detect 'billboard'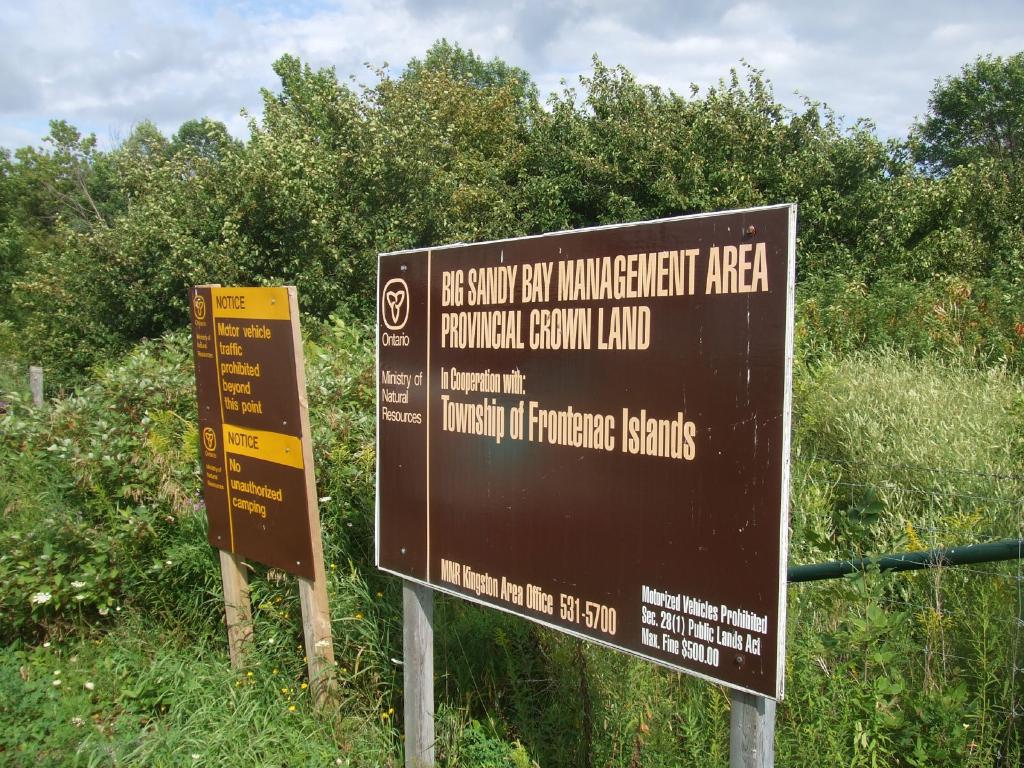
left=188, top=285, right=313, bottom=584
